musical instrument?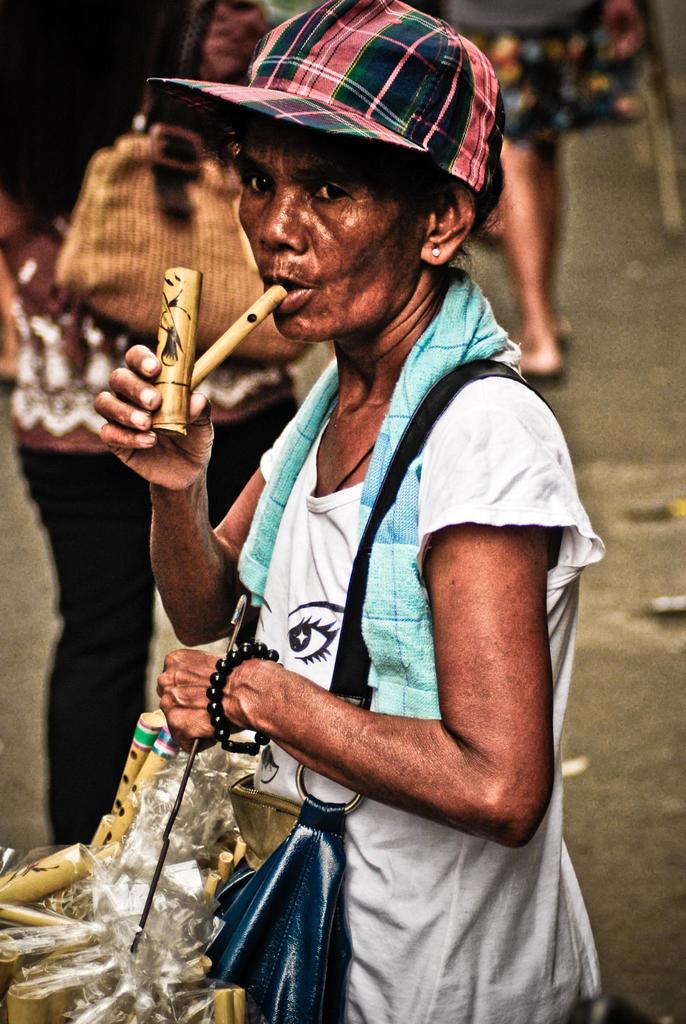
147:263:290:442
